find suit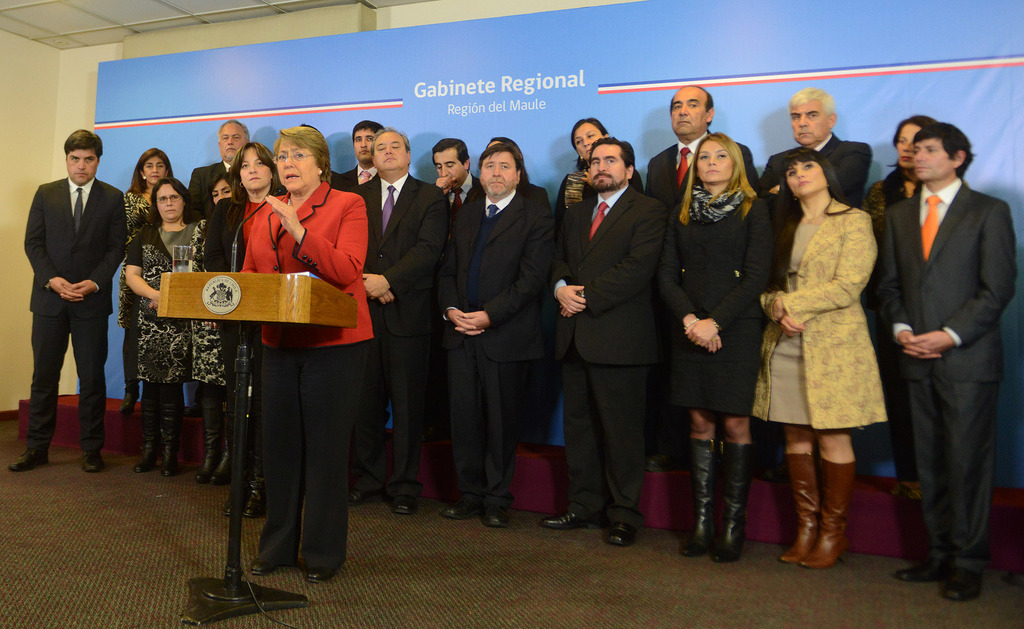
(240,181,375,569)
